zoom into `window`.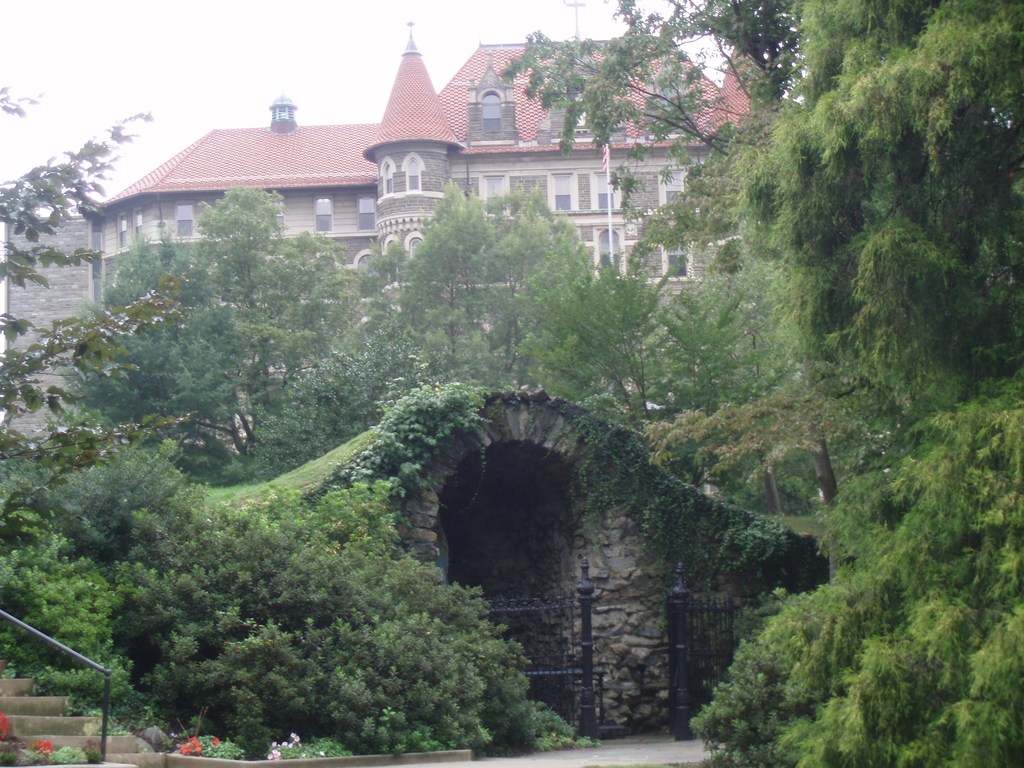
Zoom target: Rect(118, 213, 129, 249).
